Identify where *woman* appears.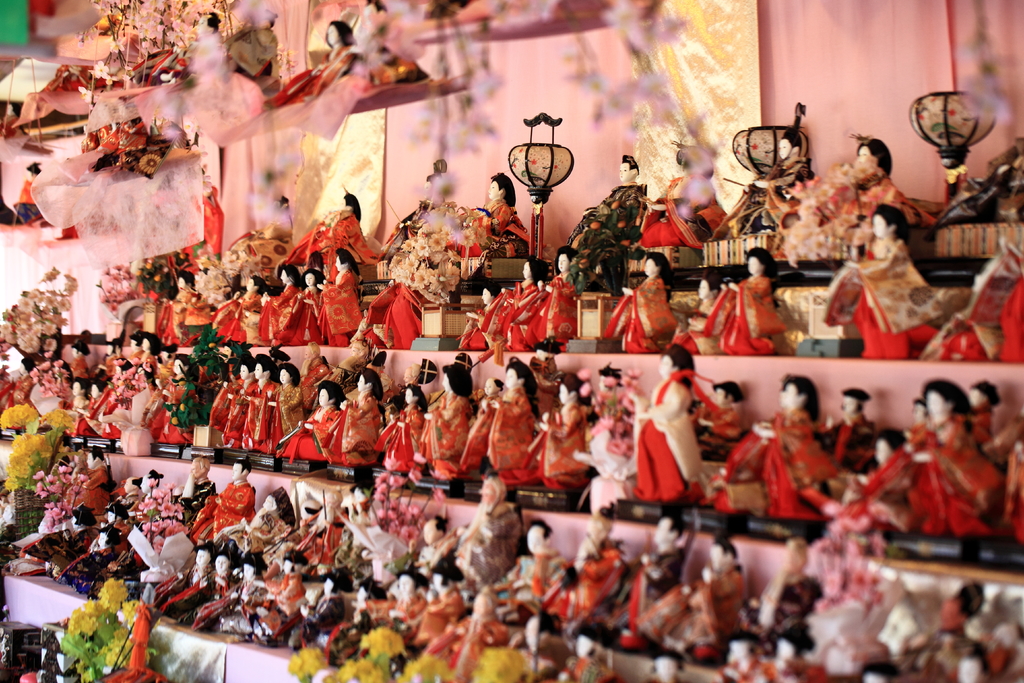
Appears at 270, 362, 304, 455.
